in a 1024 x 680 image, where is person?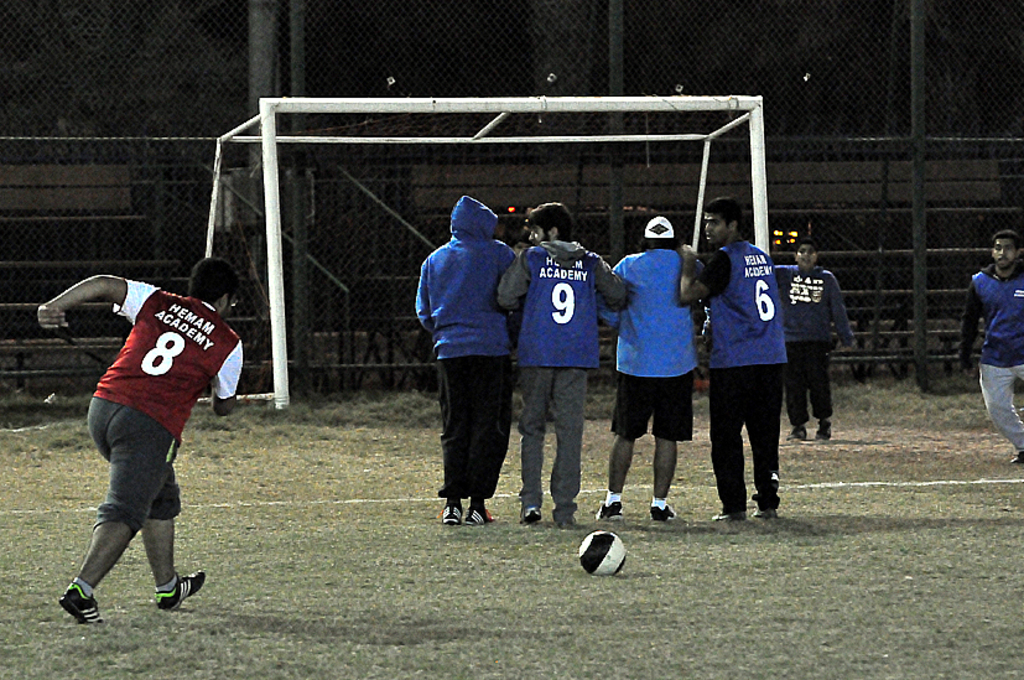
locate(962, 225, 1023, 473).
